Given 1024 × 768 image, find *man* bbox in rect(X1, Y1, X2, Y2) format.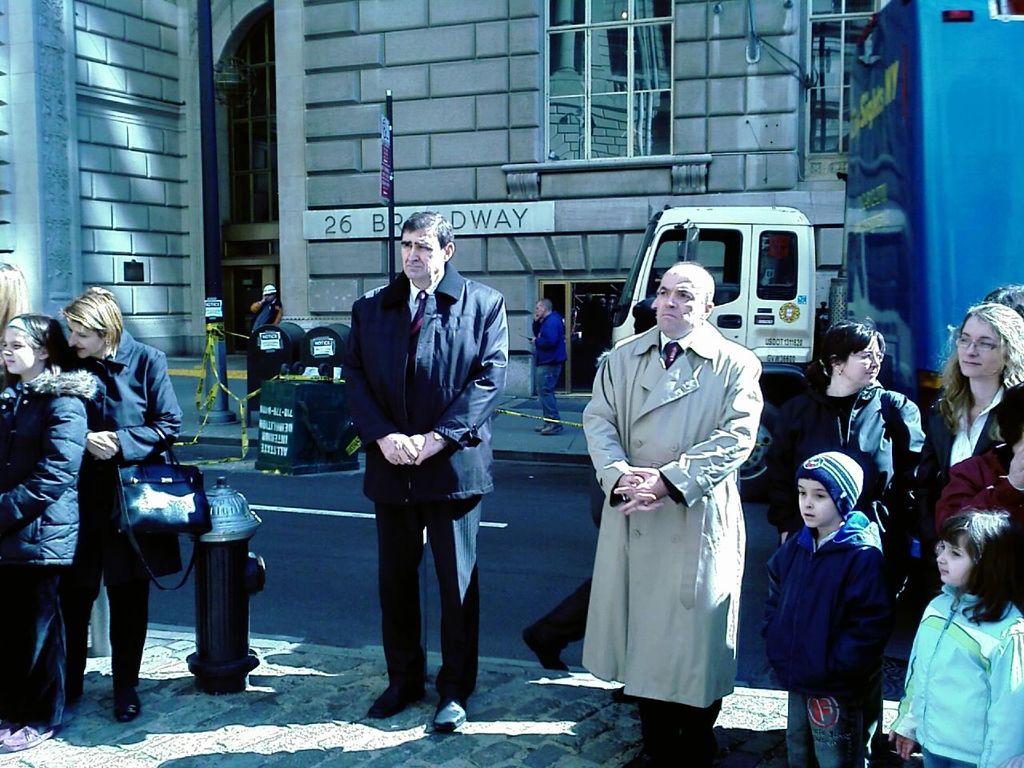
rect(326, 203, 506, 734).
